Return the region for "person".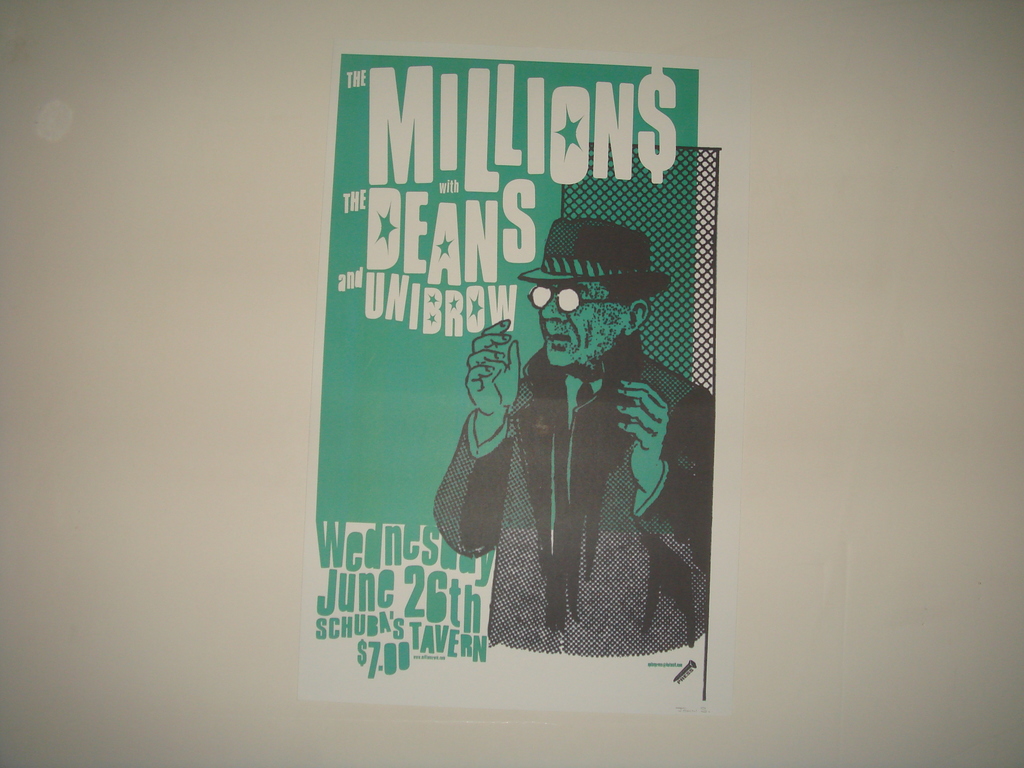
[left=429, top=274, right=717, bottom=657].
